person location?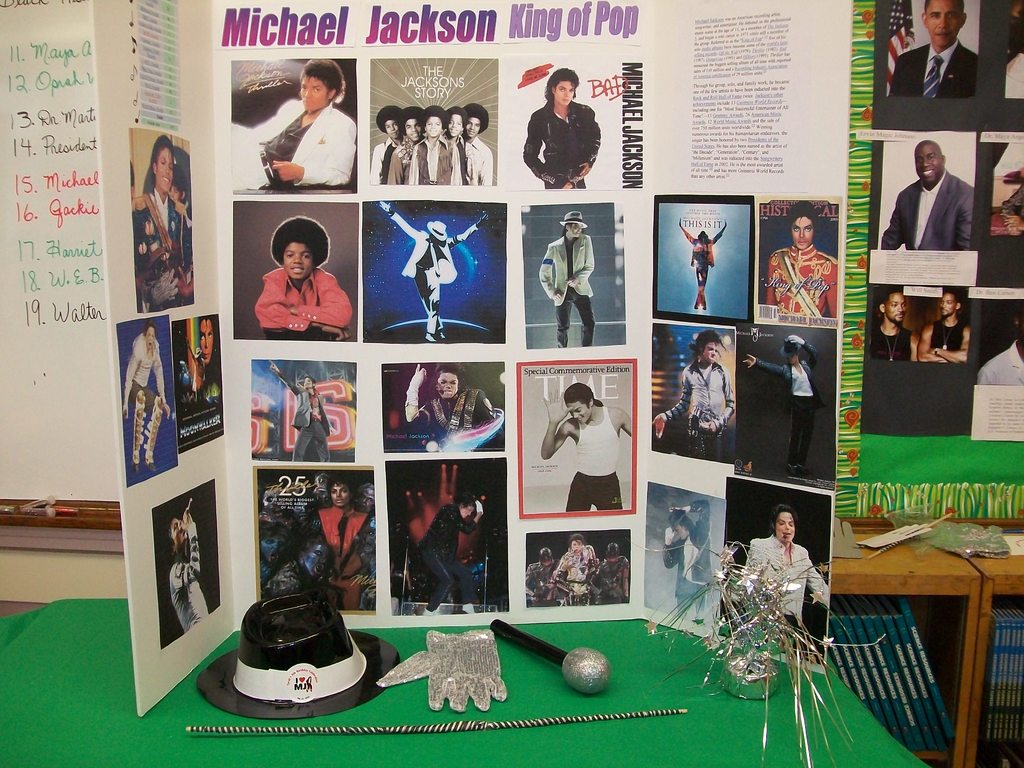
bbox=(652, 329, 730, 460)
